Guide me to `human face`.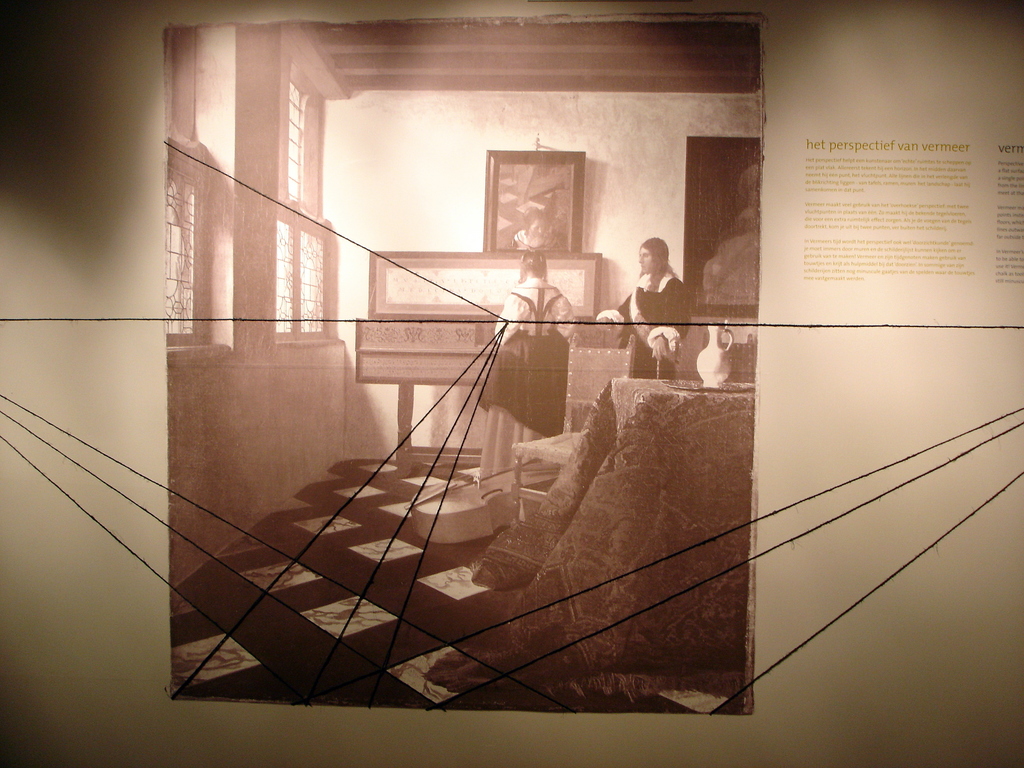
Guidance: Rect(636, 245, 659, 278).
